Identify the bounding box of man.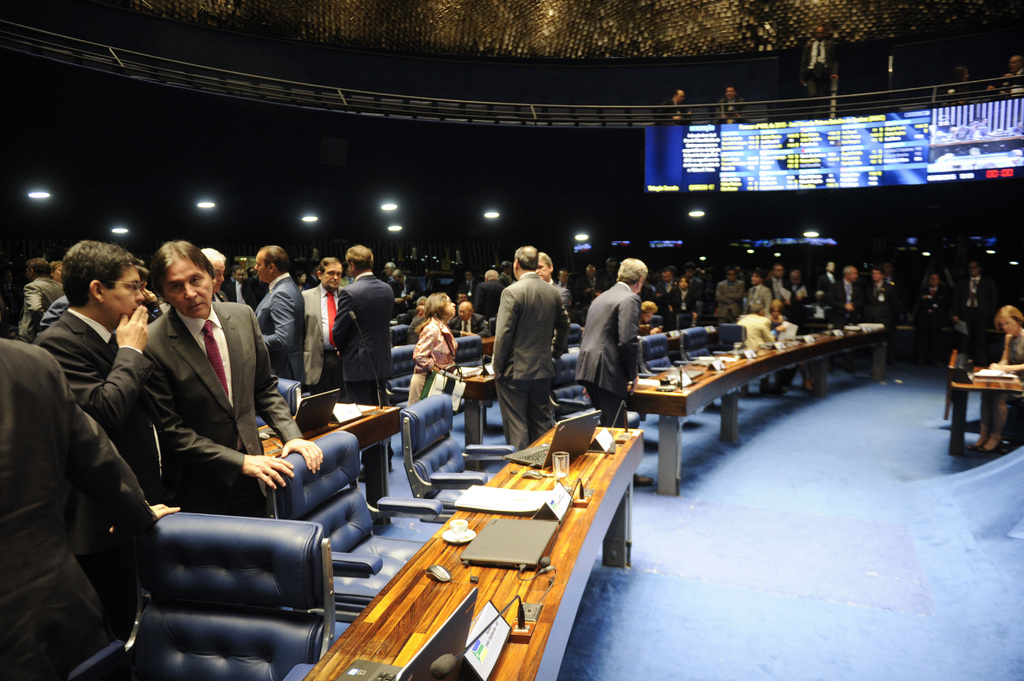
x1=536 y1=251 x2=570 y2=312.
